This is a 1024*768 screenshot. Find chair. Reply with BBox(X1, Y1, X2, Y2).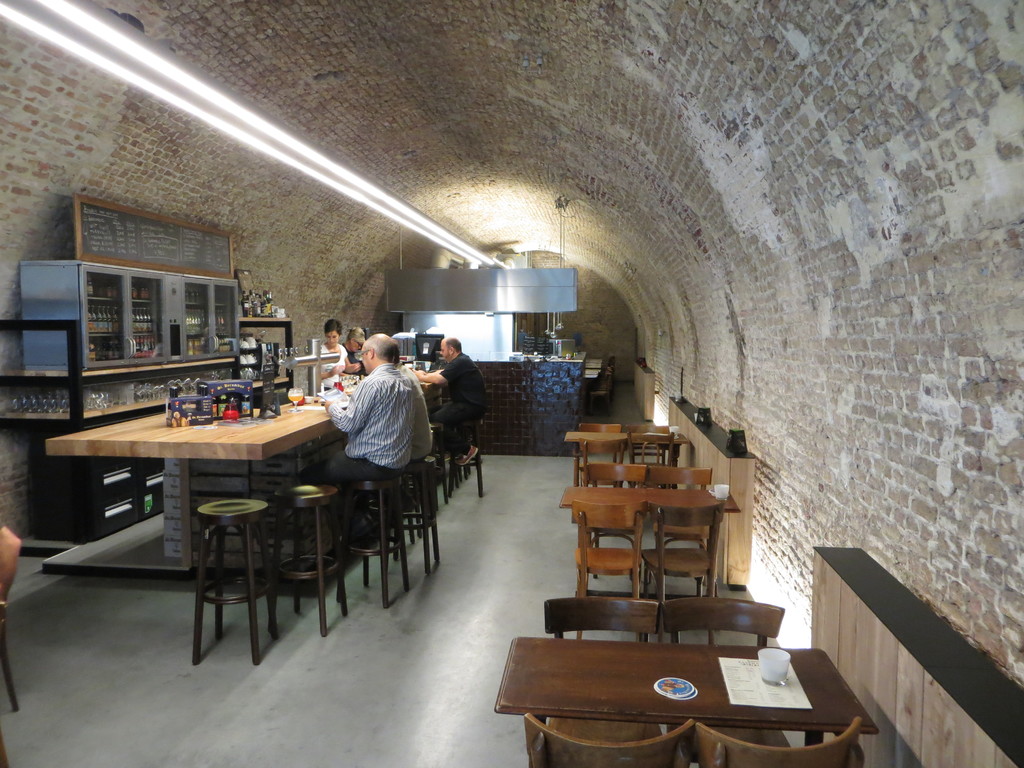
BBox(651, 463, 712, 491).
